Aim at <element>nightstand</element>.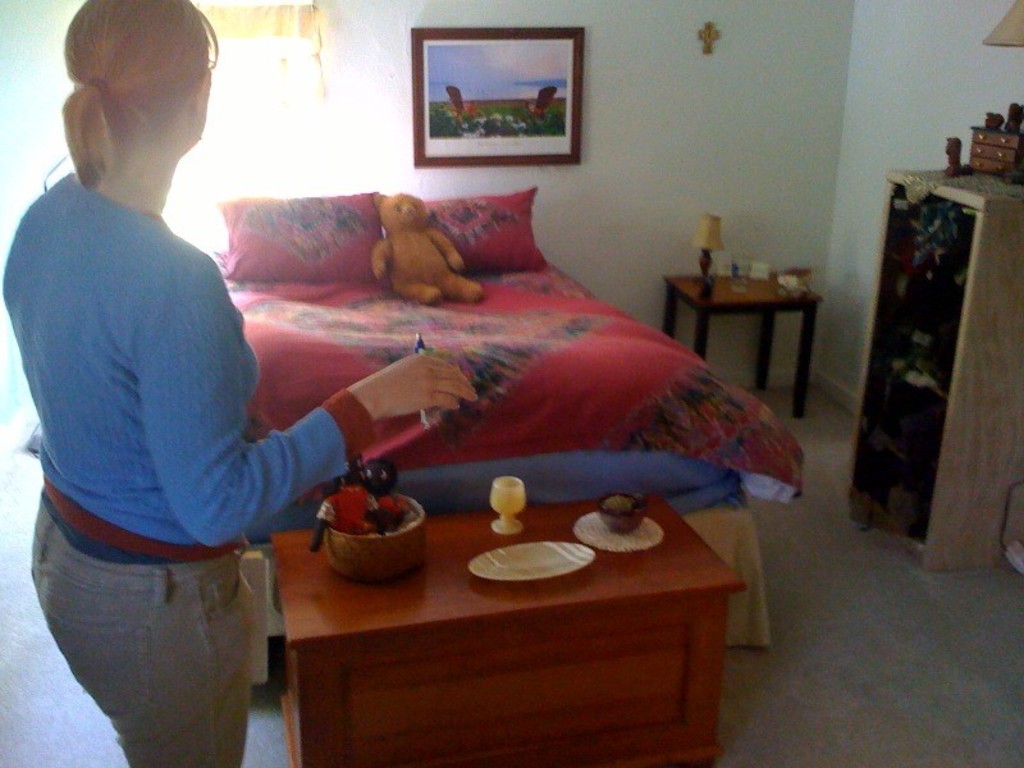
Aimed at [left=658, top=257, right=826, bottom=421].
